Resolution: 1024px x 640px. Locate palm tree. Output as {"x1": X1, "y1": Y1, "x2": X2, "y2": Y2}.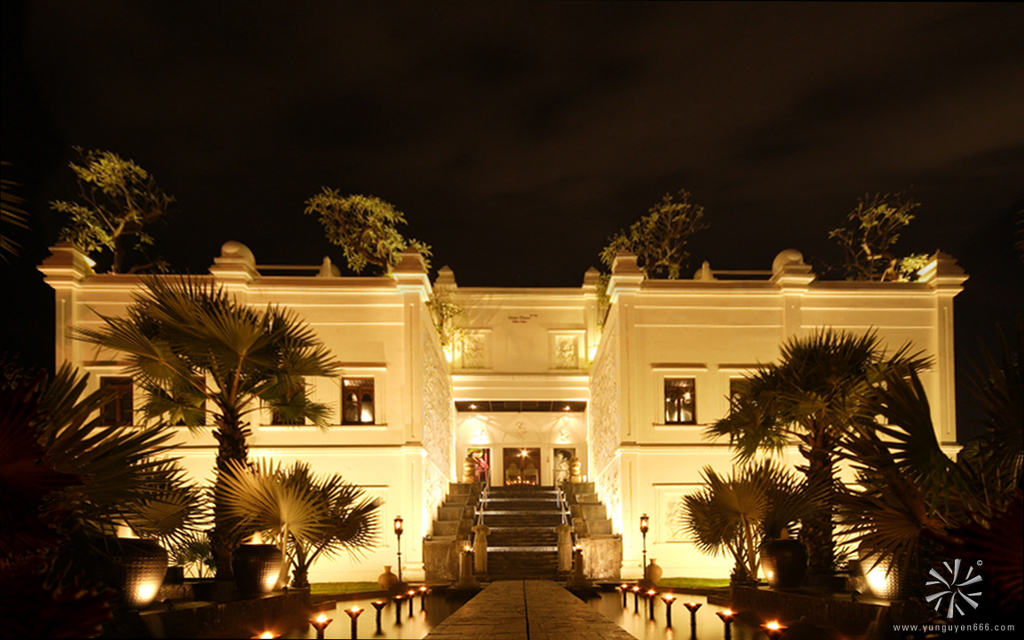
{"x1": 761, "y1": 462, "x2": 882, "y2": 585}.
